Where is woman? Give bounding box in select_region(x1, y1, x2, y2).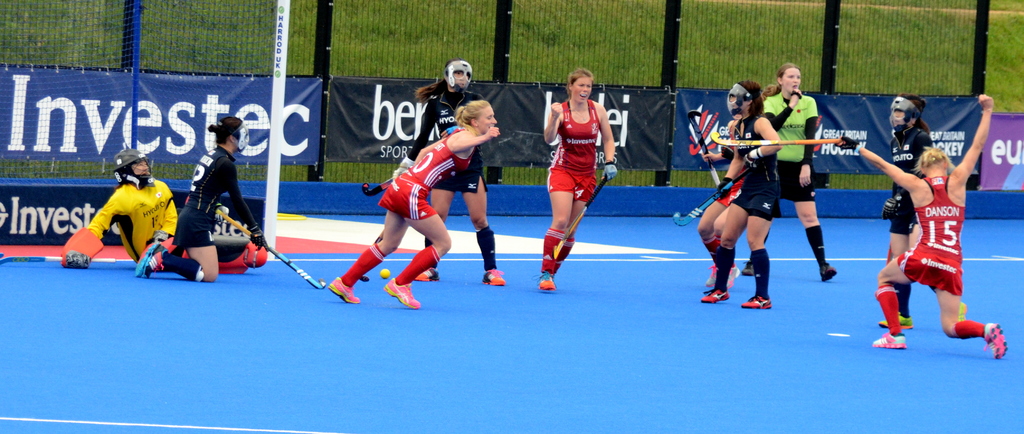
select_region(705, 80, 785, 310).
